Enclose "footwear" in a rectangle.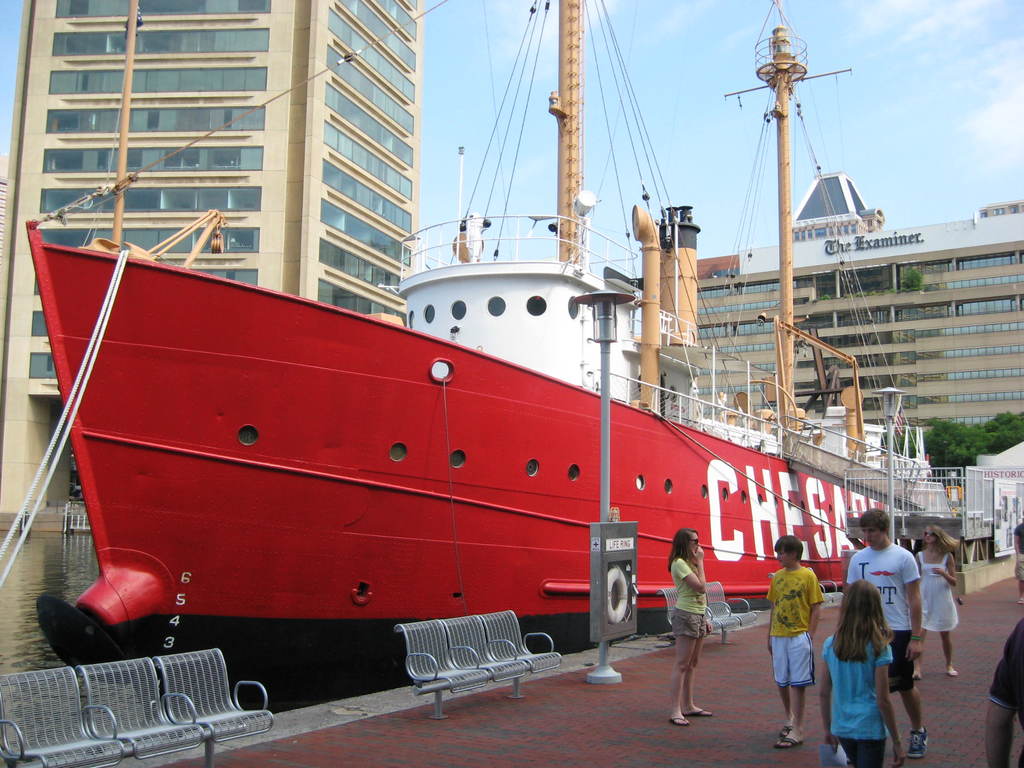
[x1=779, y1=726, x2=792, y2=735].
